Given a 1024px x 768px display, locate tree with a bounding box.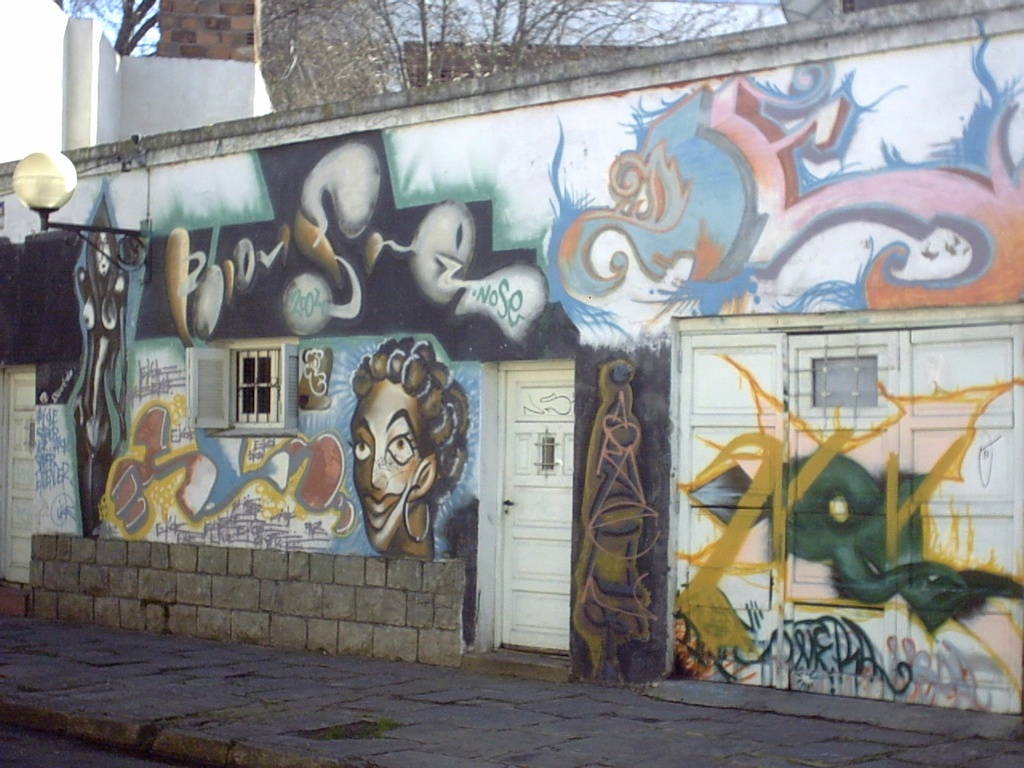
Located: box=[112, 0, 178, 54].
